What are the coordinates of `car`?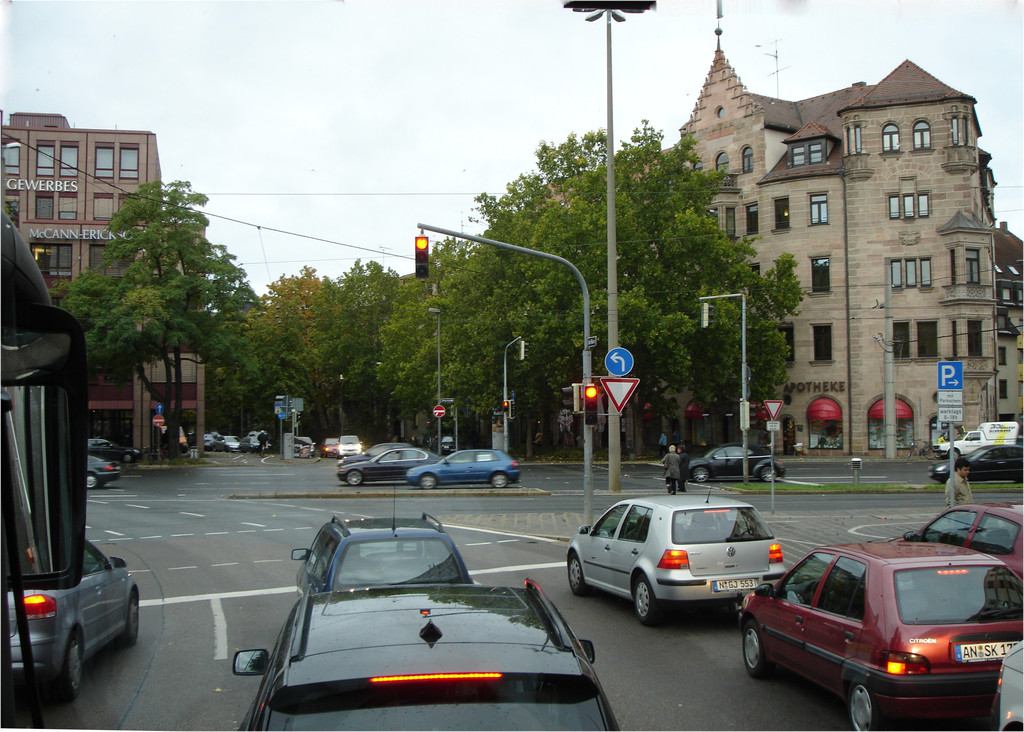
896, 507, 1023, 580.
